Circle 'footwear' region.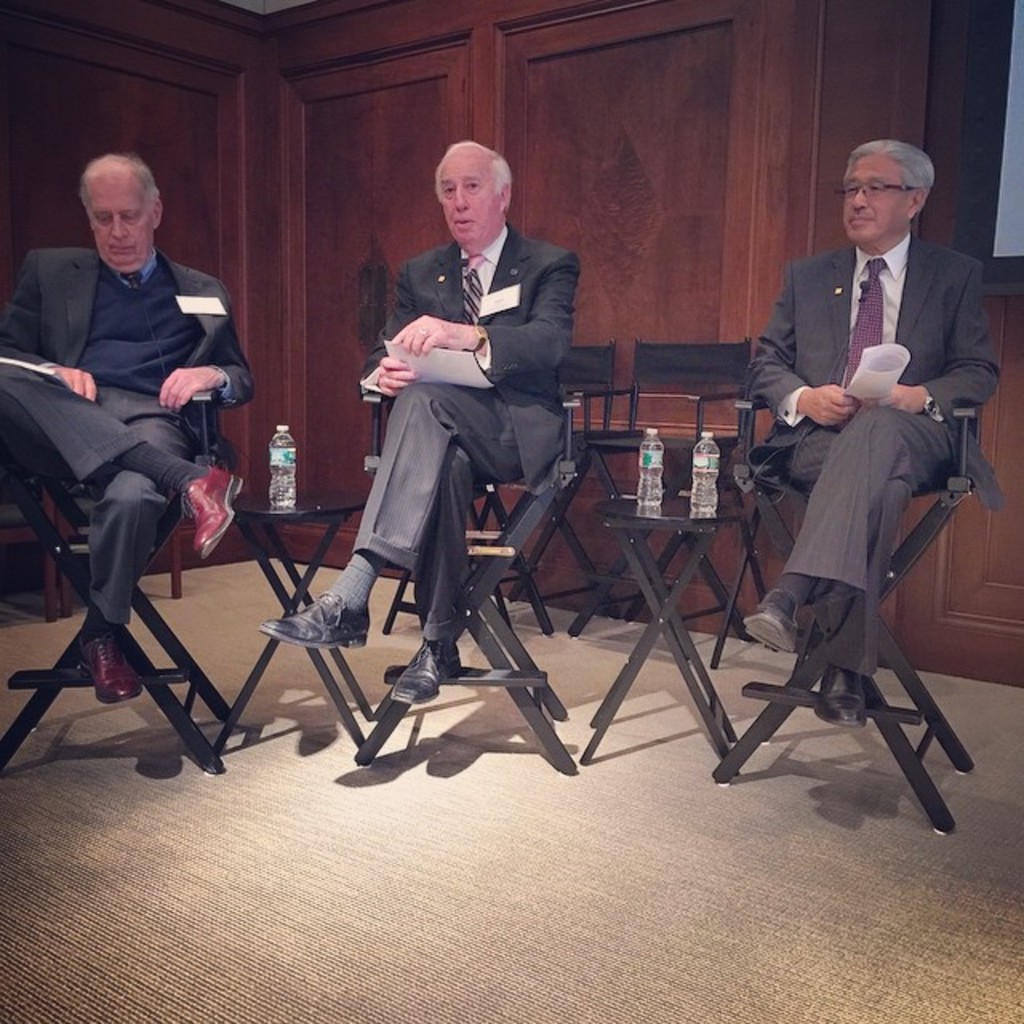
Region: (left=181, top=453, right=250, bottom=570).
